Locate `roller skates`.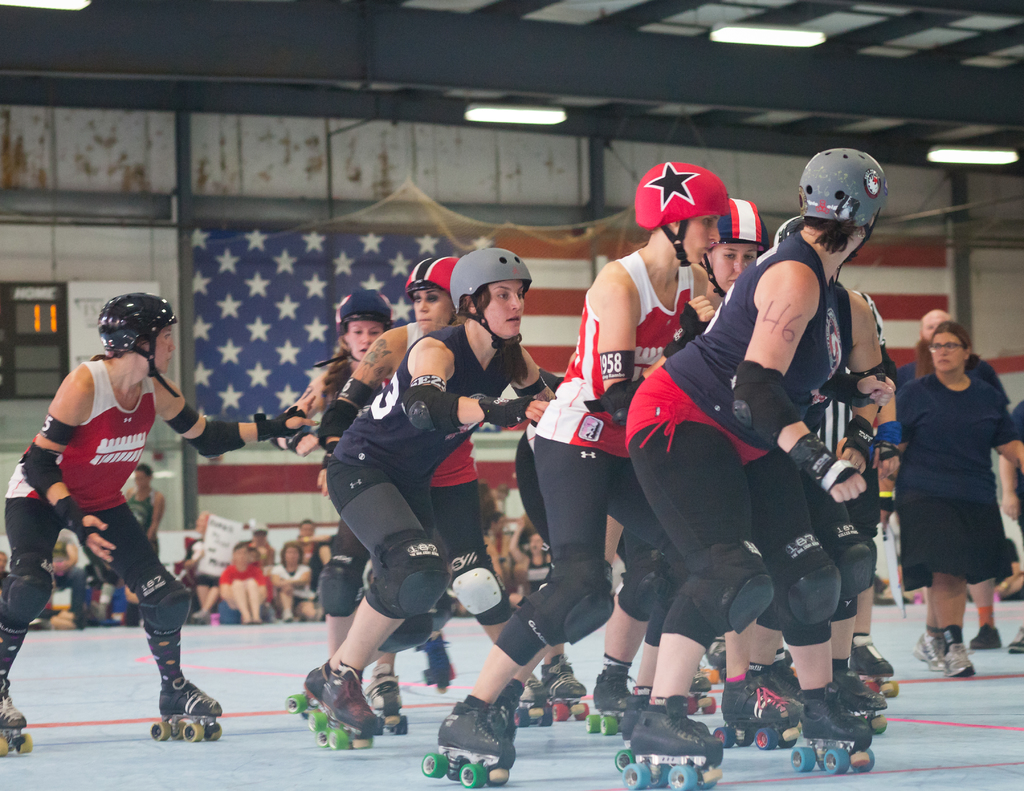
Bounding box: Rect(617, 684, 712, 770).
